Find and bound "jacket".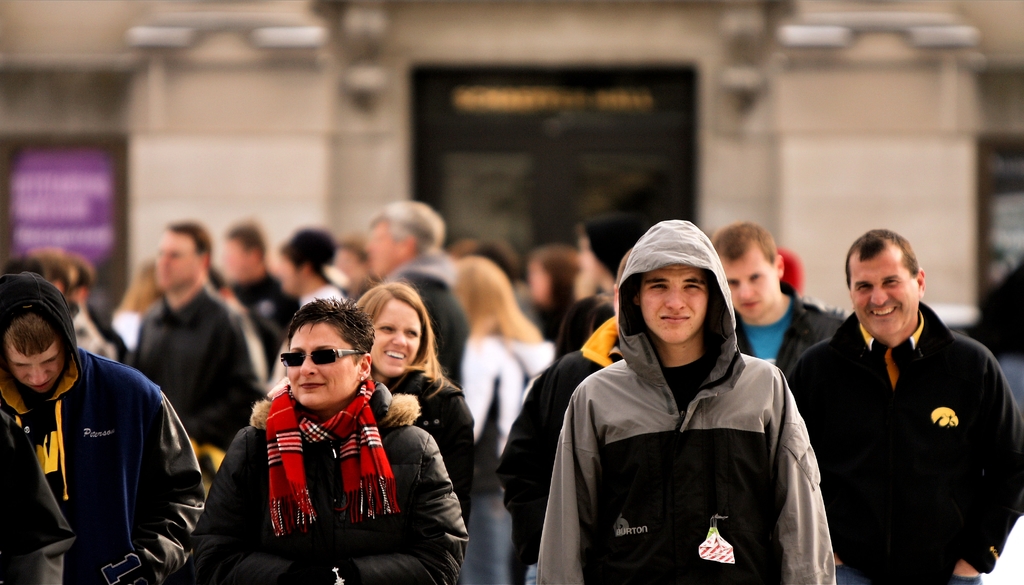
Bound: pyautogui.locateOnScreen(205, 339, 430, 578).
